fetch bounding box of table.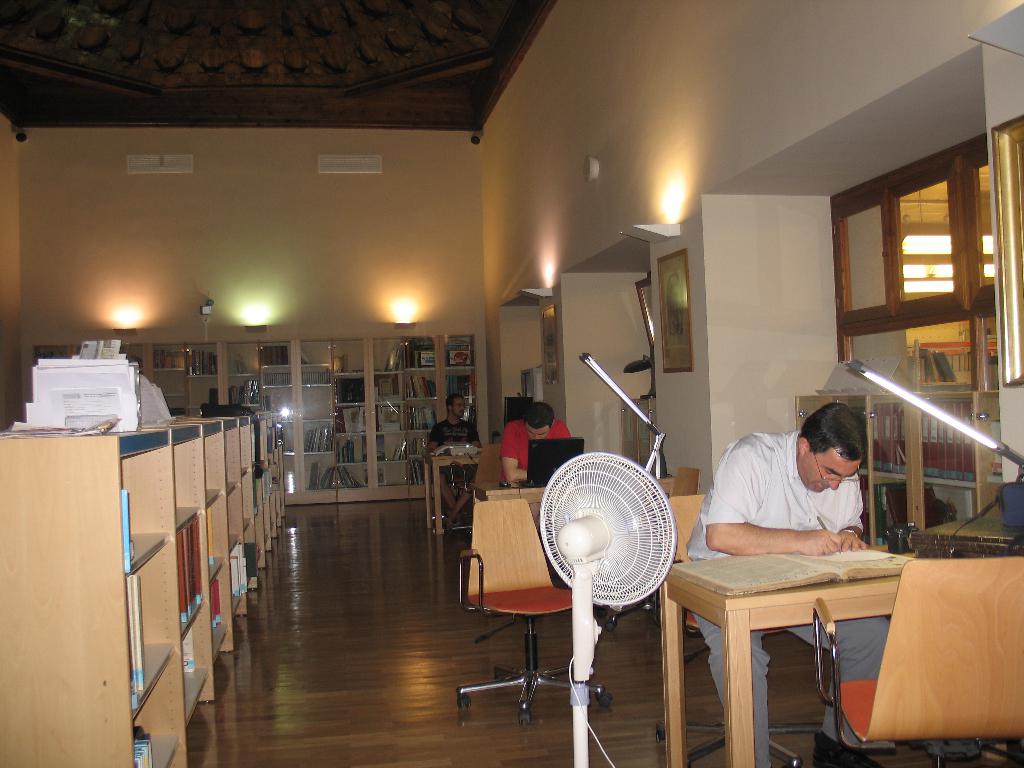
Bbox: detection(908, 511, 1023, 559).
